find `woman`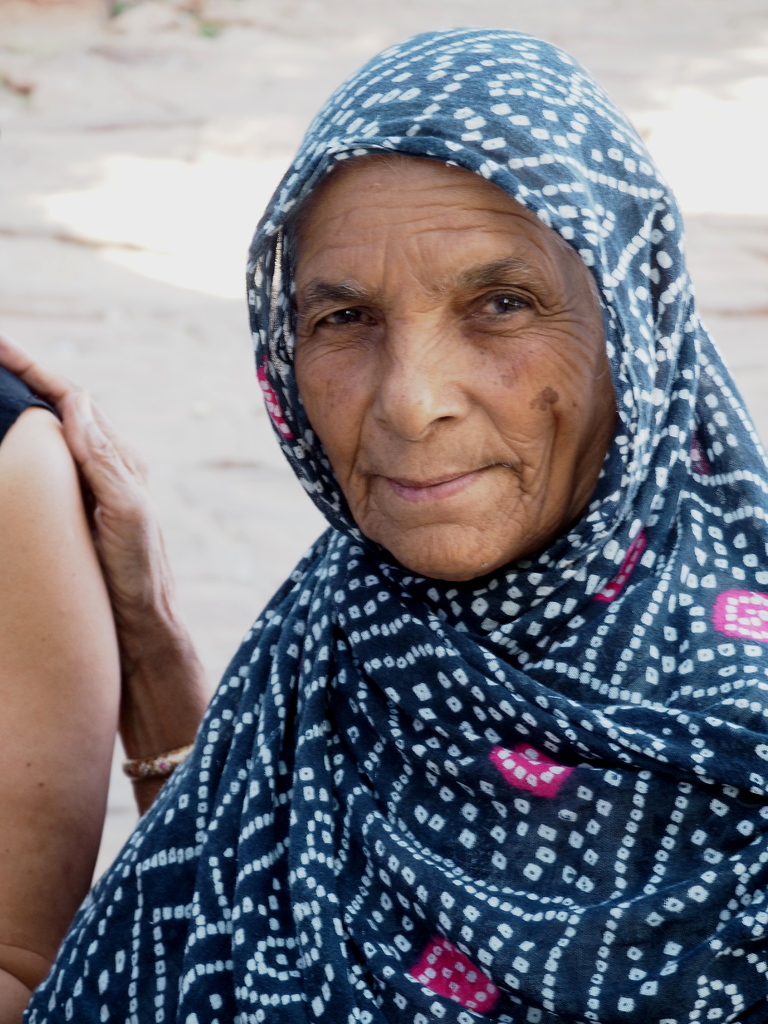
locate(41, 15, 767, 1023)
